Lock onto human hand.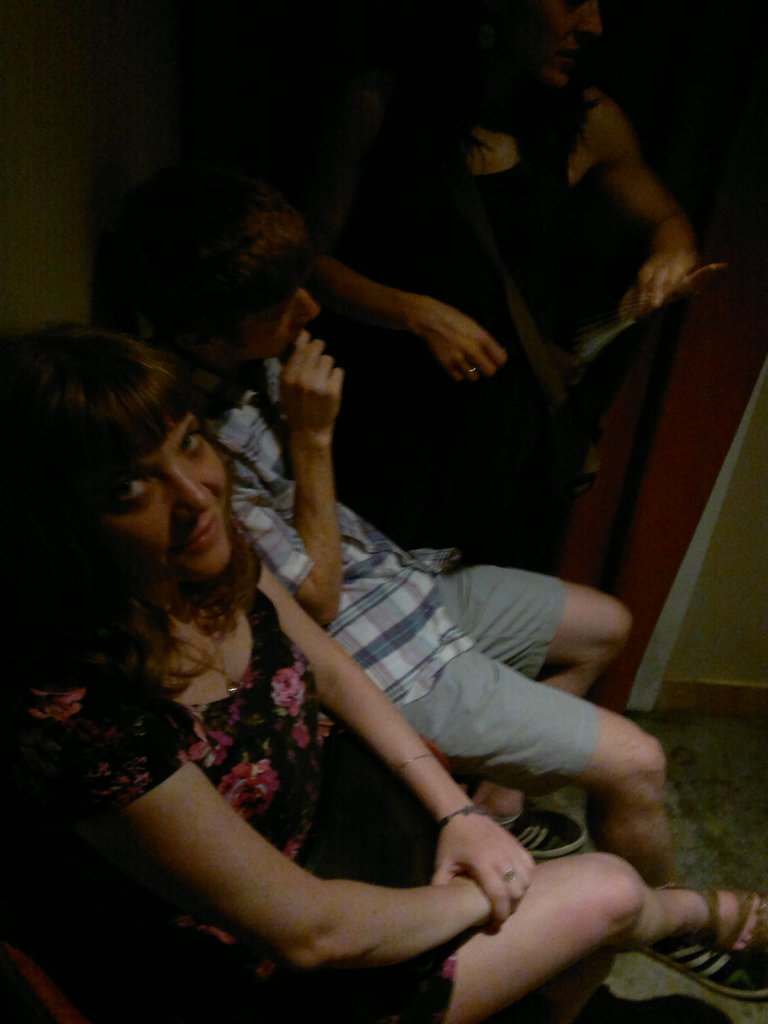
Locked: (left=278, top=326, right=346, bottom=444).
